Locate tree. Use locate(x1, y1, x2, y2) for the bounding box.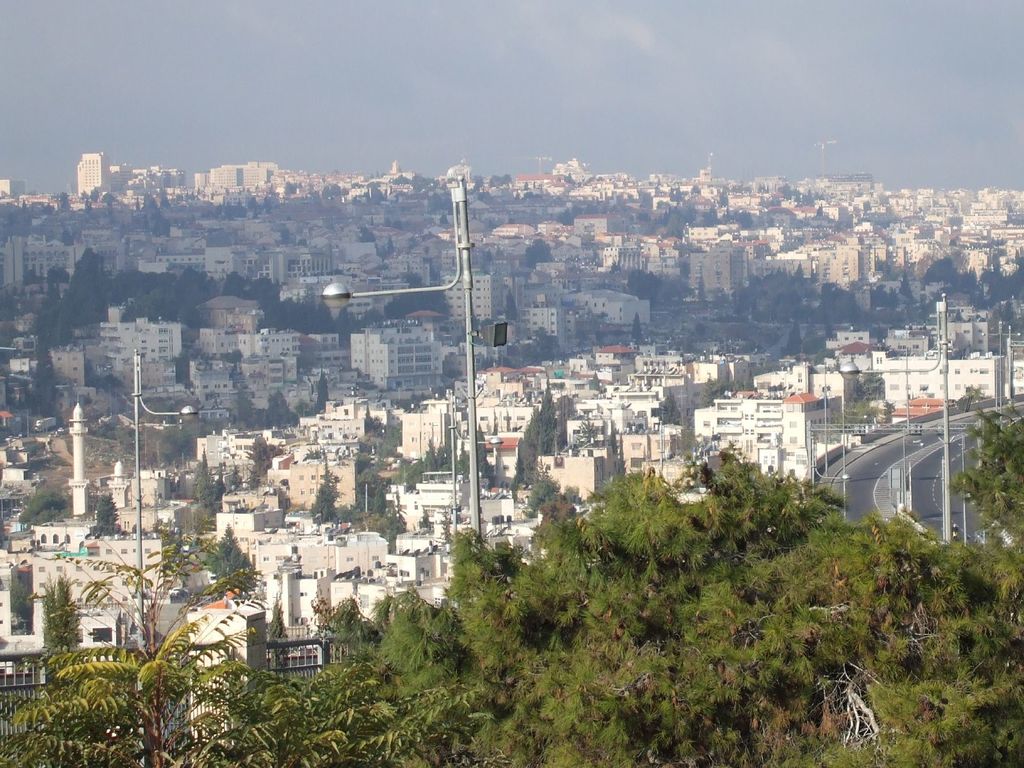
locate(8, 214, 80, 241).
